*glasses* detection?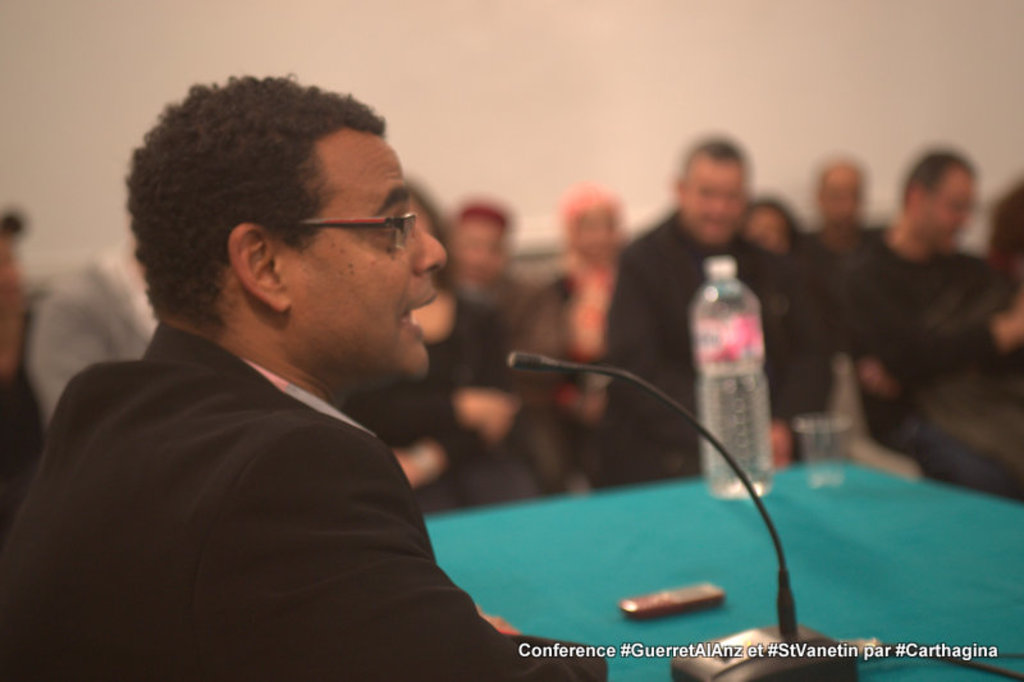
region(289, 209, 419, 248)
